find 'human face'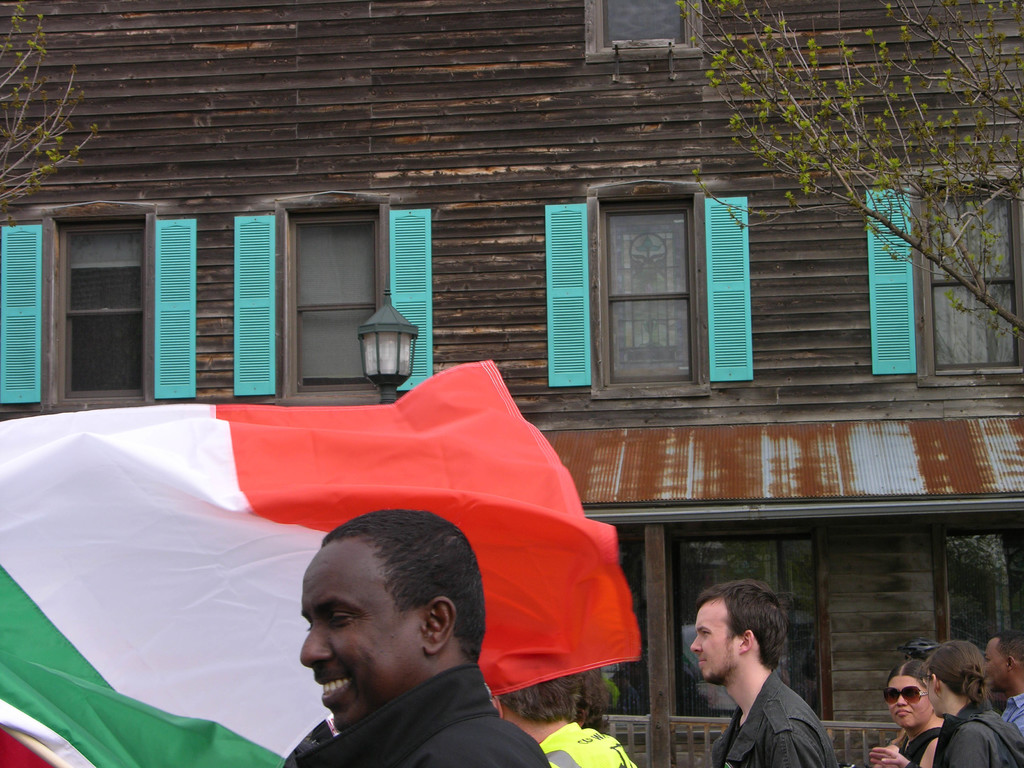
{"x1": 981, "y1": 639, "x2": 1005, "y2": 693}
